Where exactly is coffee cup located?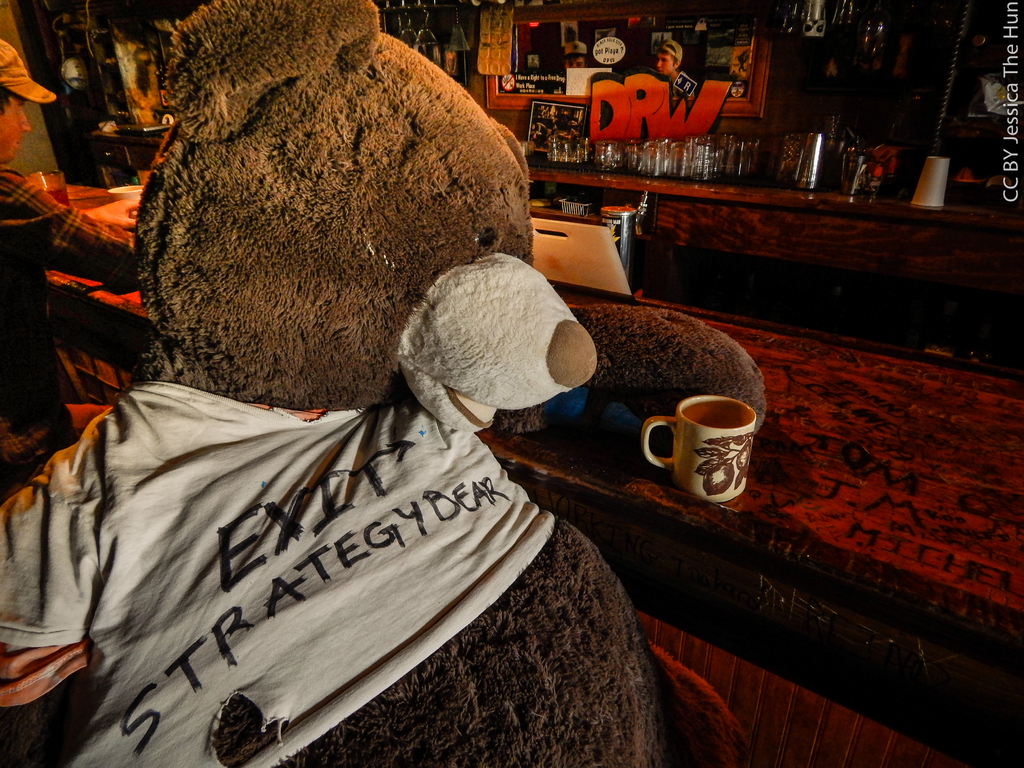
Its bounding box is bbox(643, 394, 756, 505).
